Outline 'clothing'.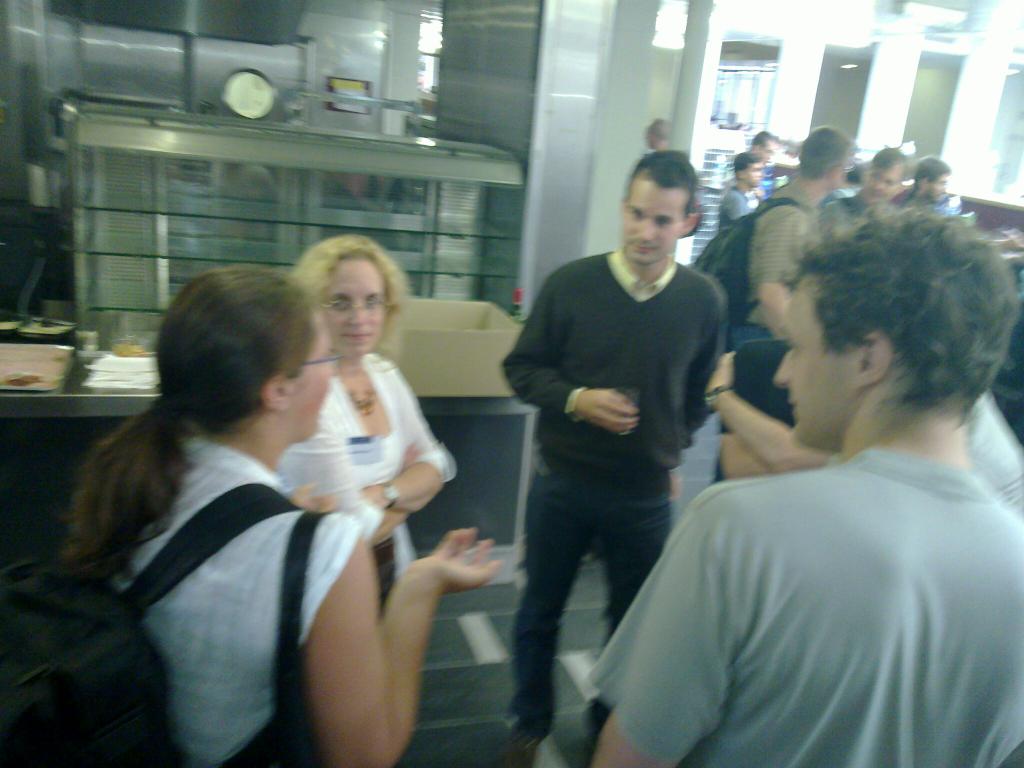
Outline: 579 440 1023 767.
